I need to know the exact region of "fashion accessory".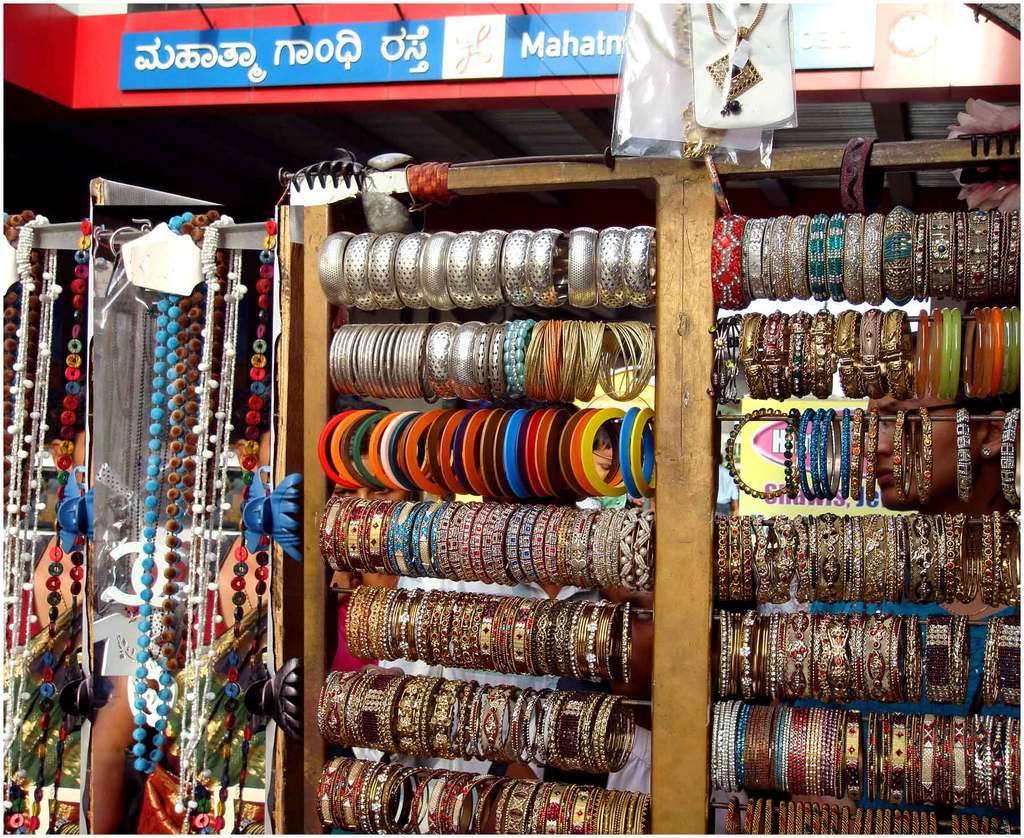
Region: x1=57 y1=468 x2=99 y2=554.
